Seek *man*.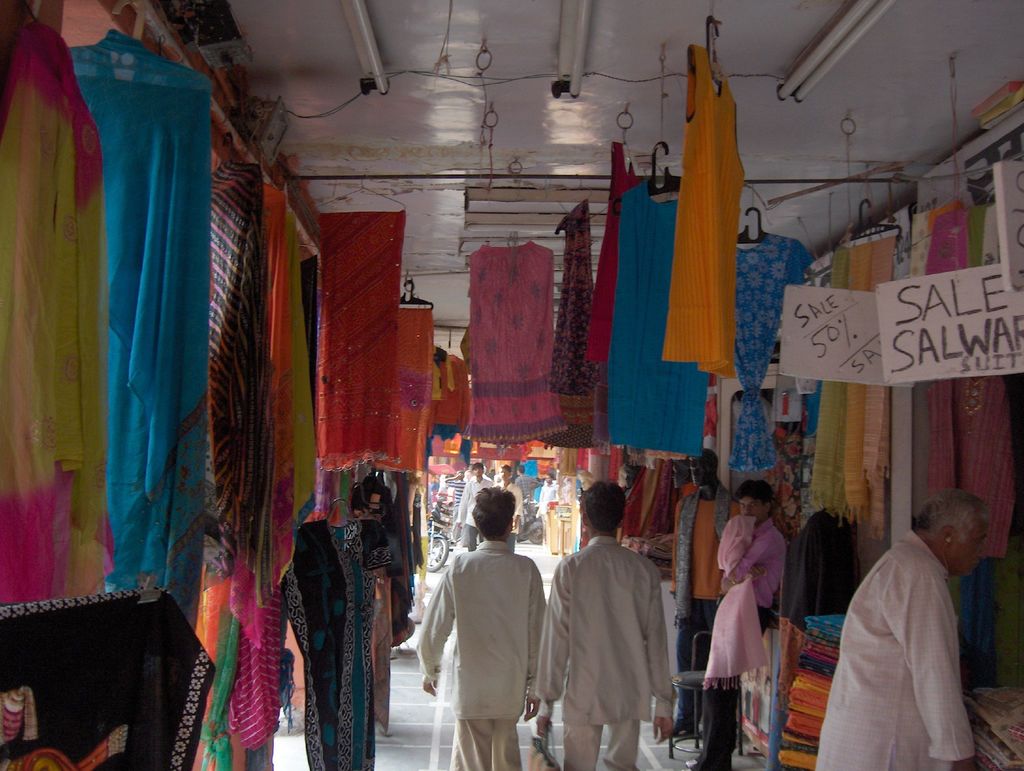
l=676, t=448, r=736, b=736.
